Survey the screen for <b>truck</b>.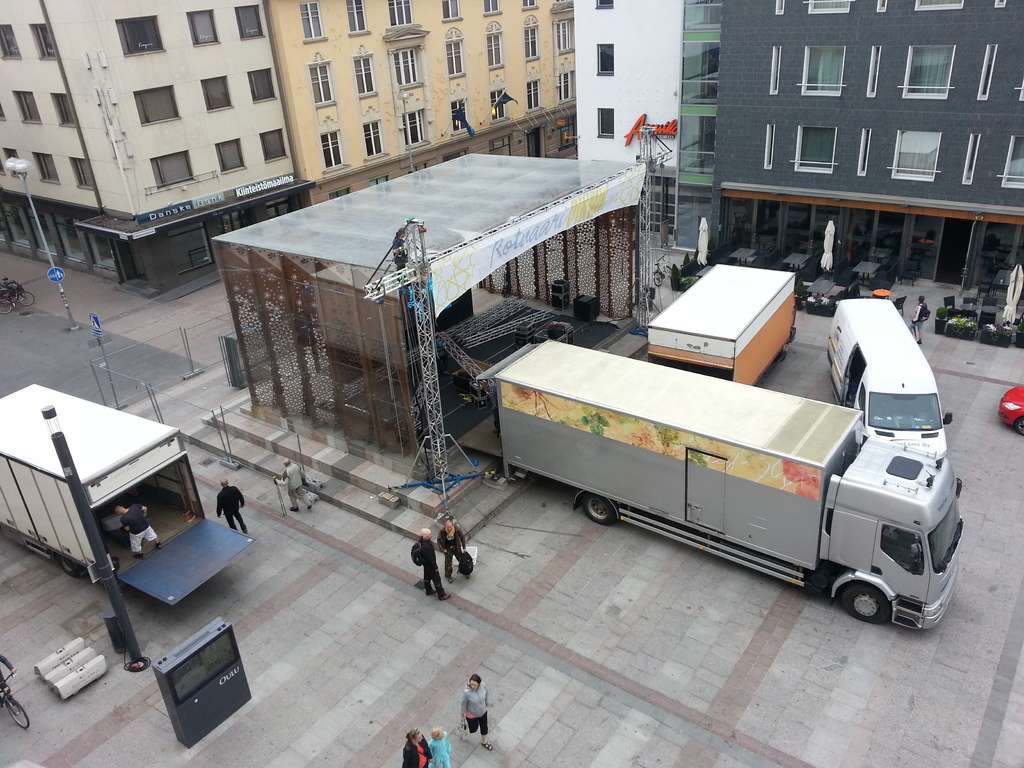
Survey found: rect(648, 261, 800, 387).
